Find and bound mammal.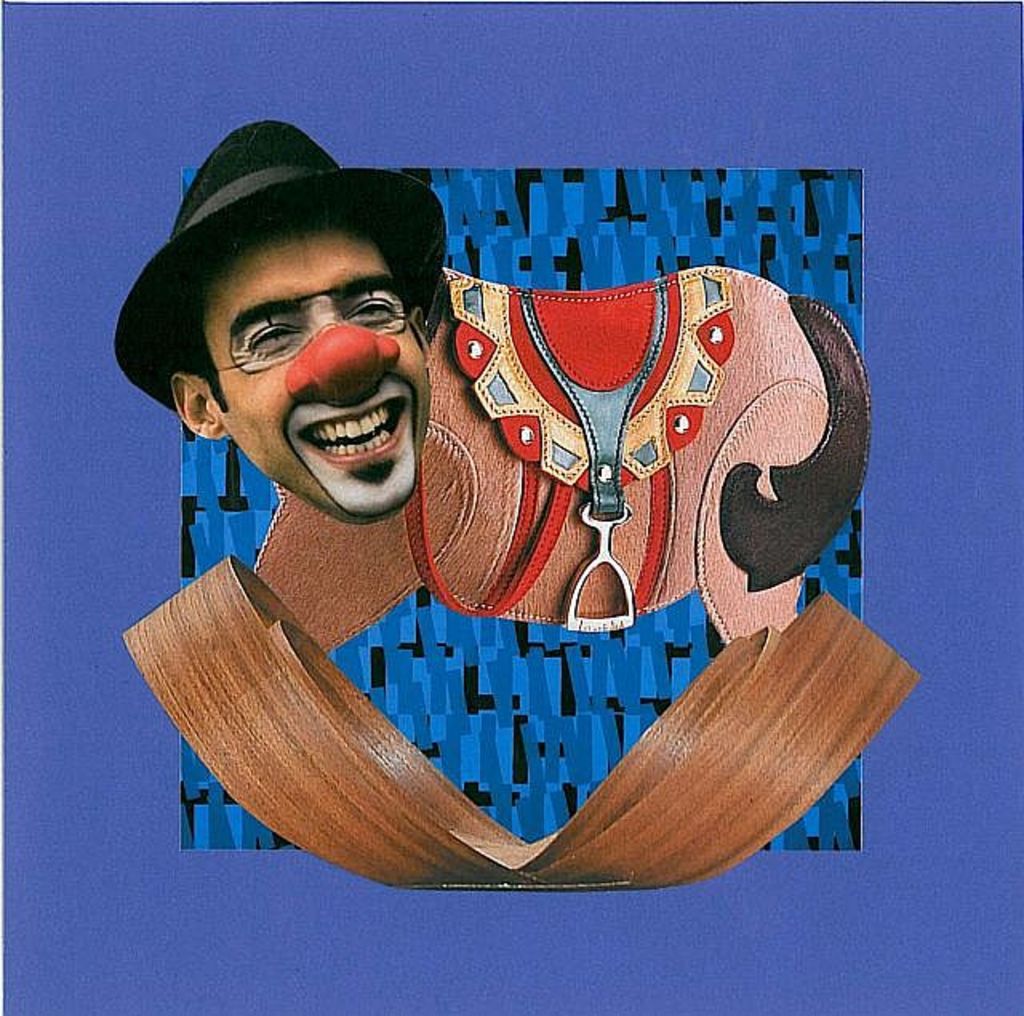
Bound: bbox=(176, 206, 424, 520).
